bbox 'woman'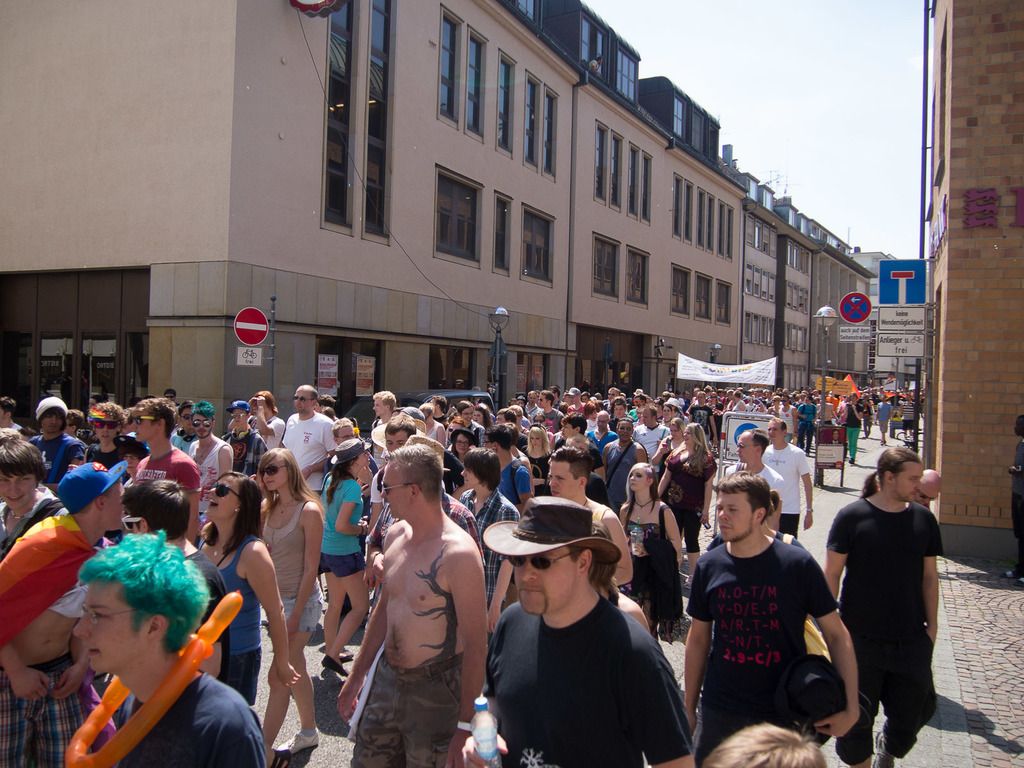
[317,436,375,686]
